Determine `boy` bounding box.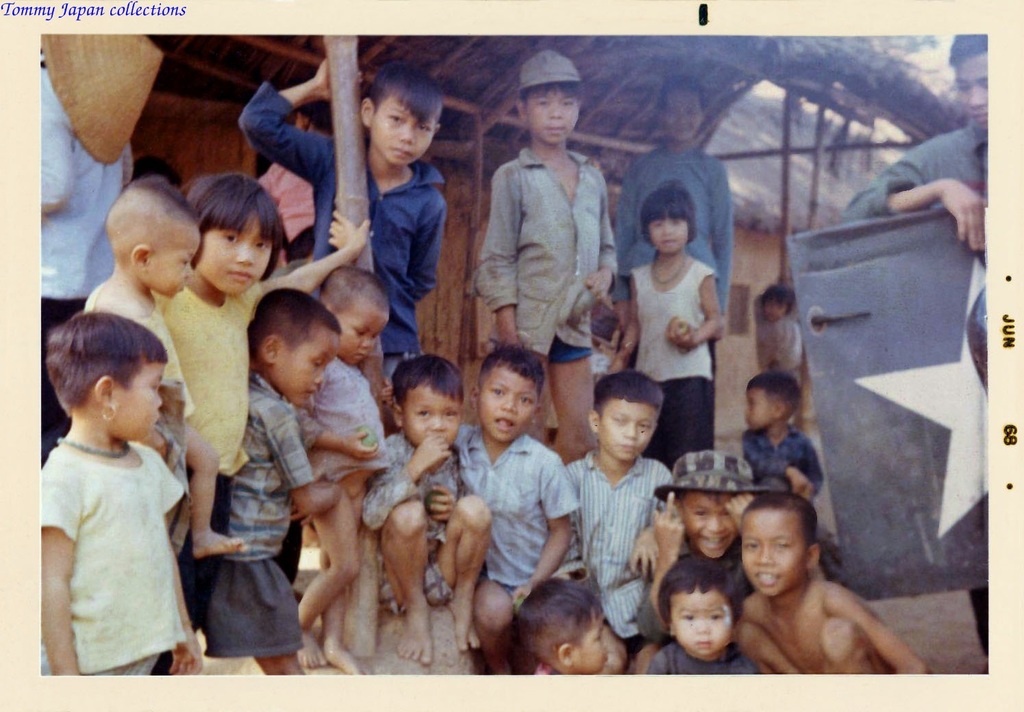
Determined: (38,40,136,470).
